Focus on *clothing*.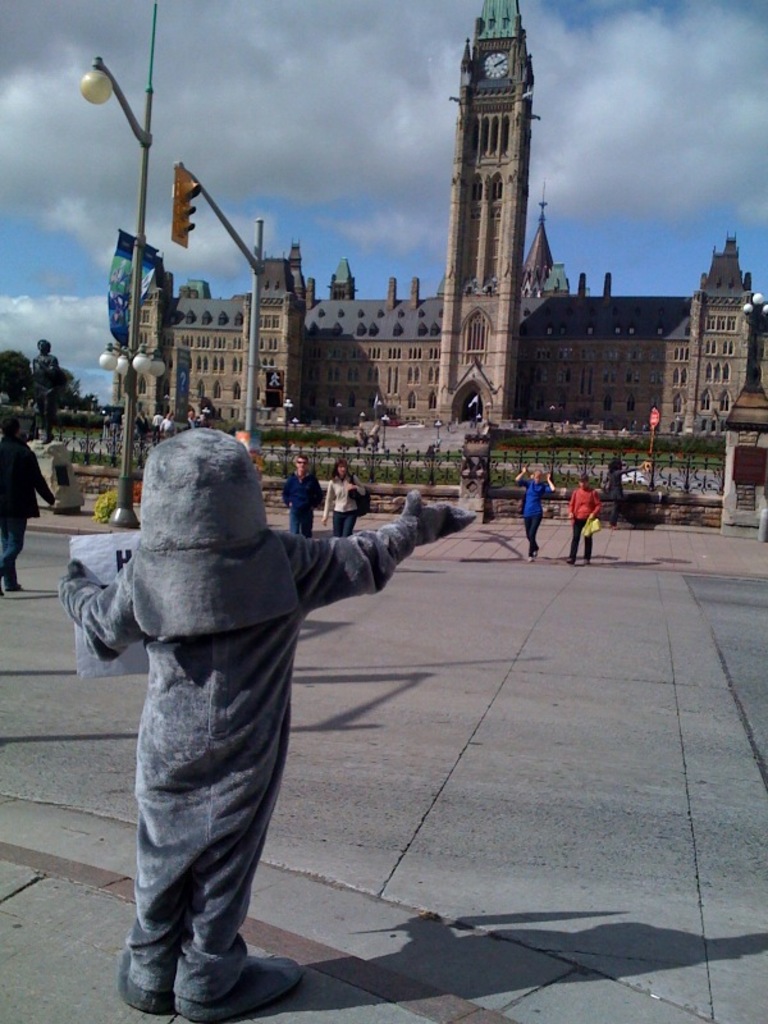
Focused at bbox=(58, 421, 451, 1019).
